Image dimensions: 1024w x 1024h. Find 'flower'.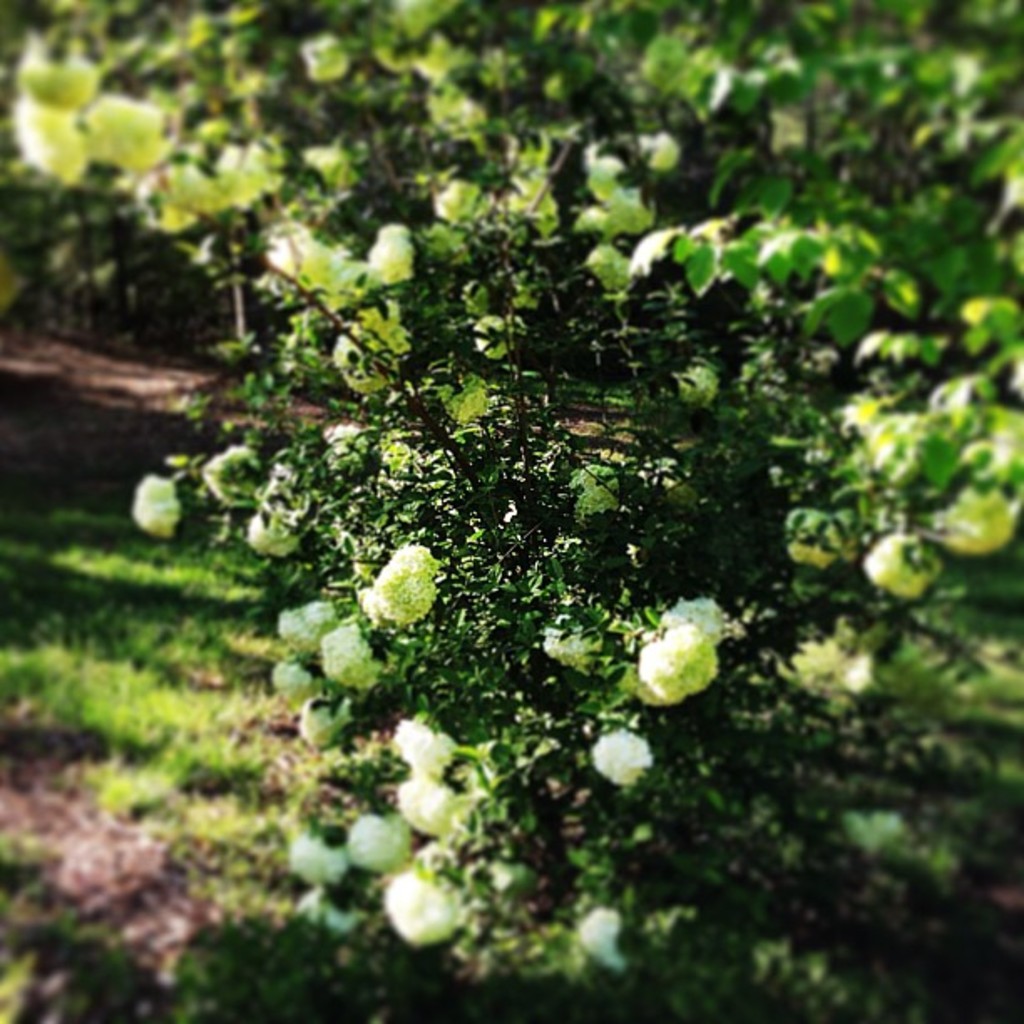
(x1=330, y1=326, x2=393, y2=392).
